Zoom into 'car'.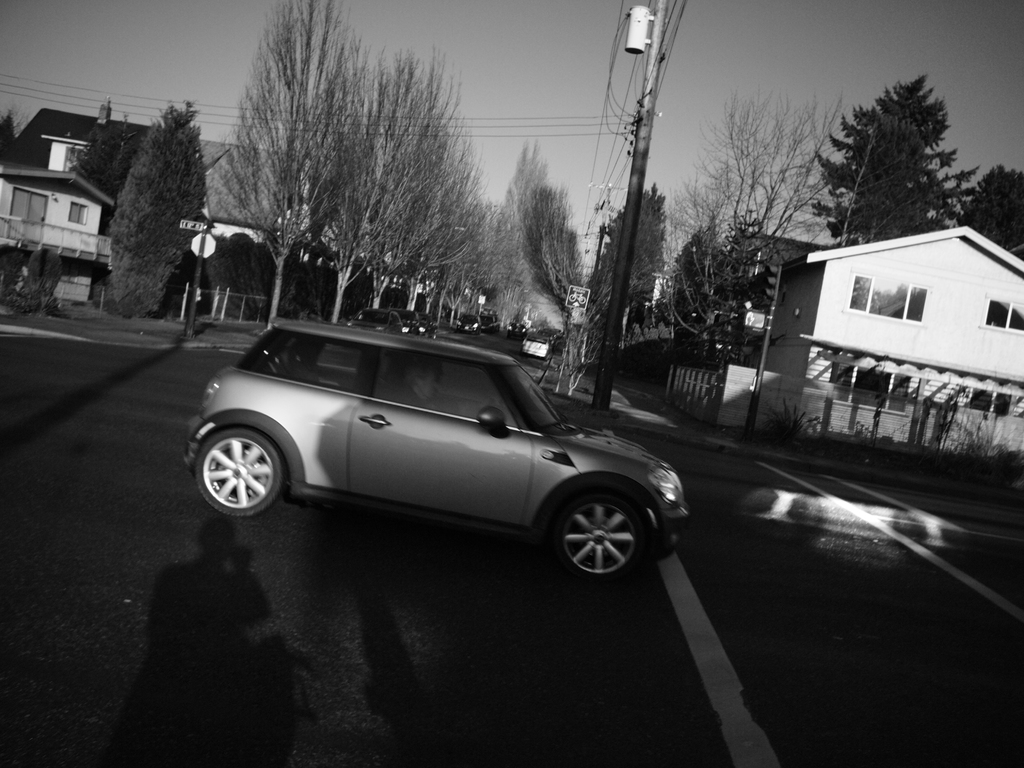
Zoom target: [524,332,547,359].
